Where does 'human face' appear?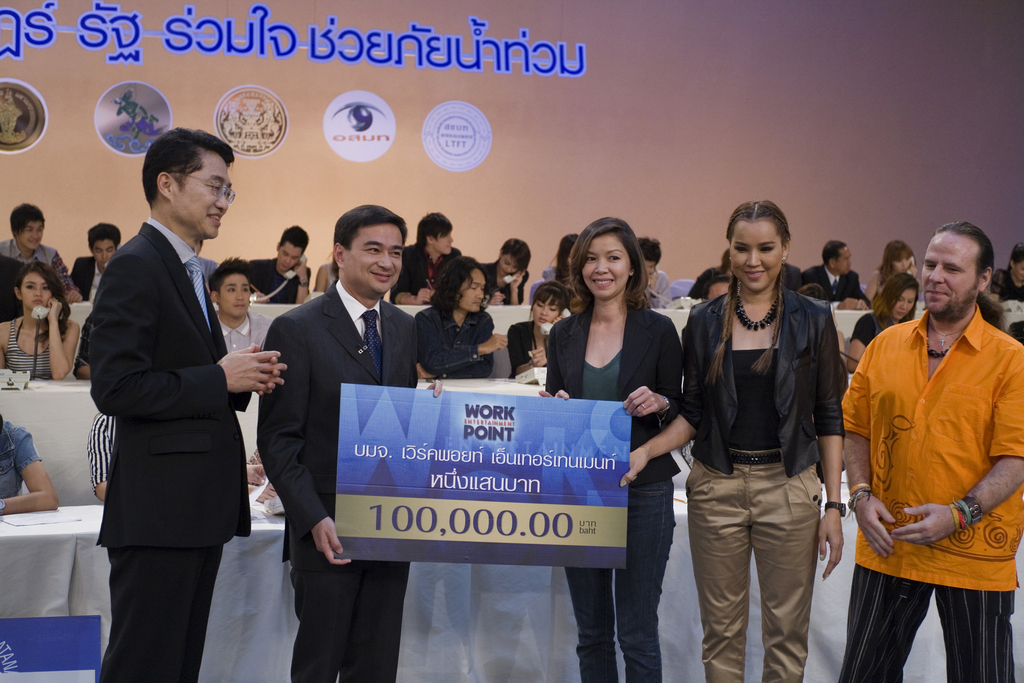
Appears at (x1=733, y1=219, x2=781, y2=287).
